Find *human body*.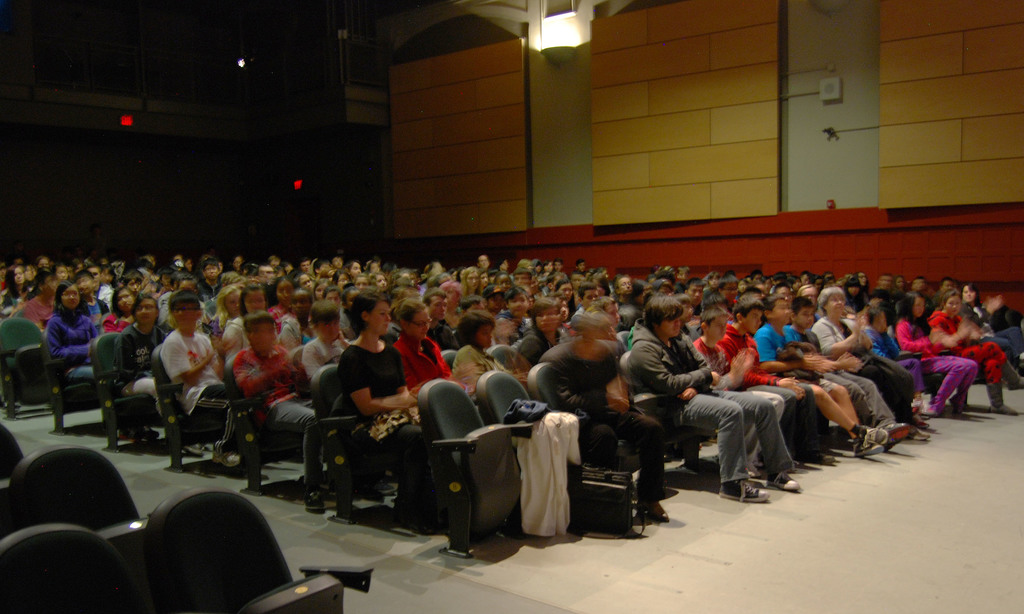
<region>270, 274, 294, 344</region>.
